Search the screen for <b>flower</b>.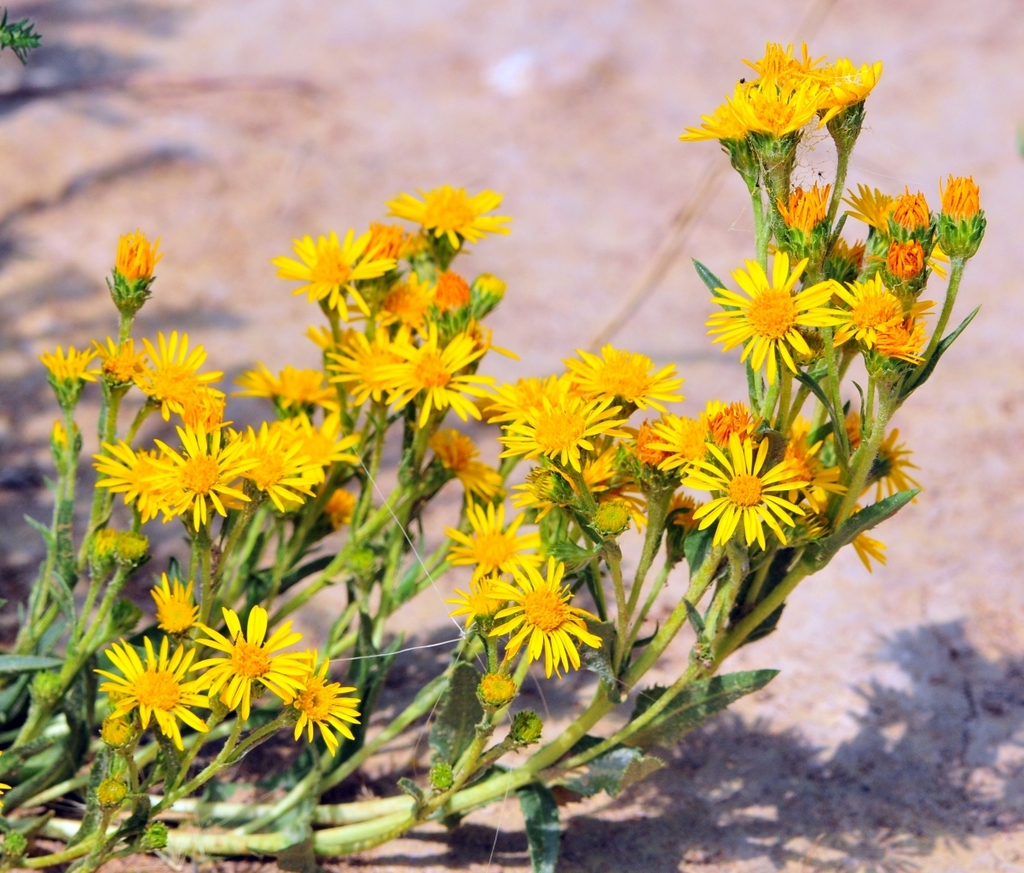
Found at [133, 334, 213, 404].
